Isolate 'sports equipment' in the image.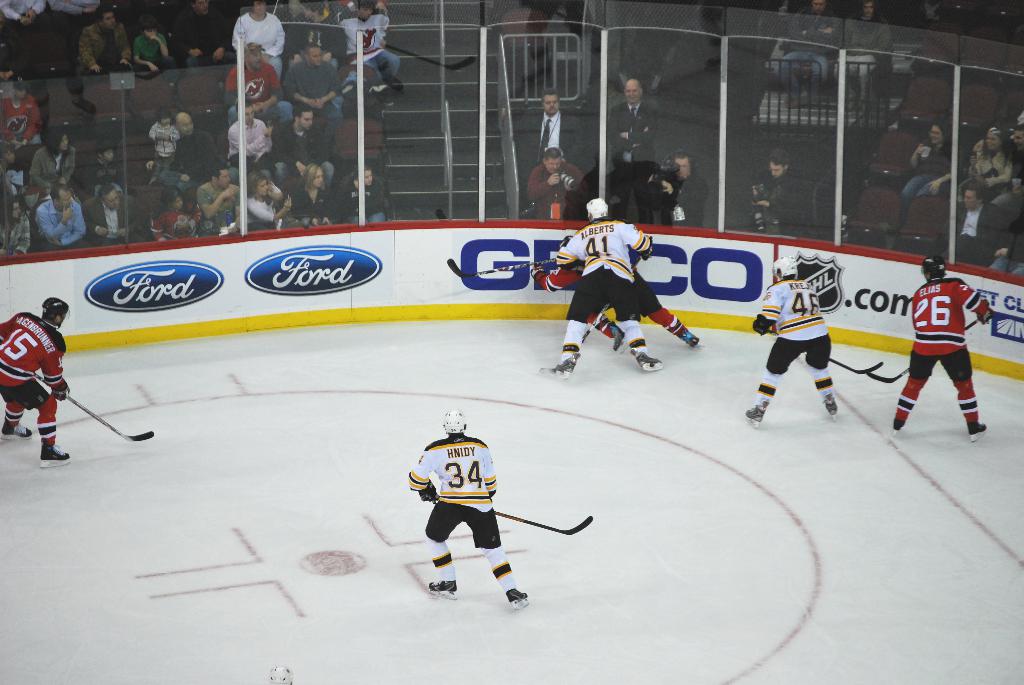
Isolated region: box(429, 577, 455, 604).
